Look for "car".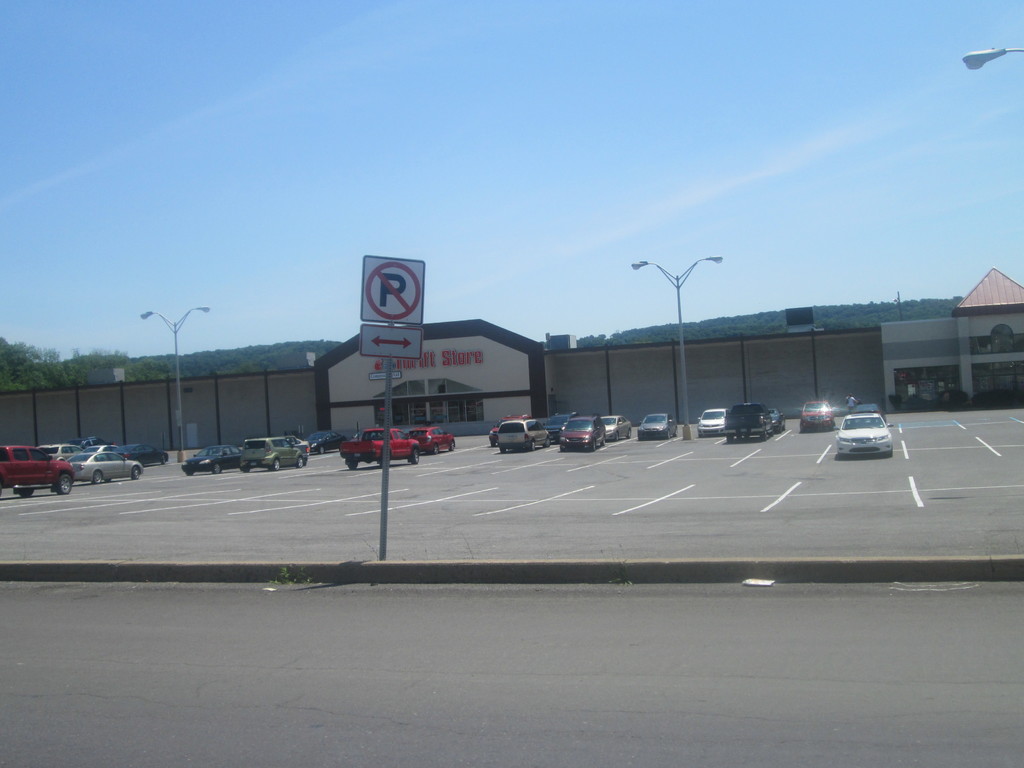
Found: x1=112, y1=437, x2=172, y2=465.
